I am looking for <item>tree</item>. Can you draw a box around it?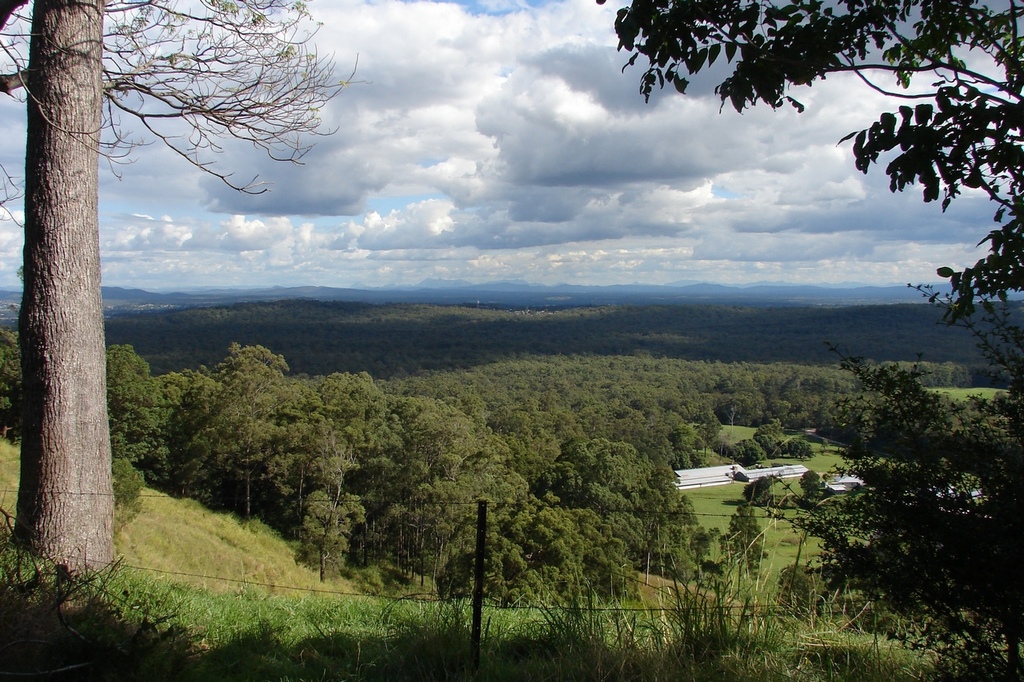
Sure, the bounding box is 711/433/737/461.
